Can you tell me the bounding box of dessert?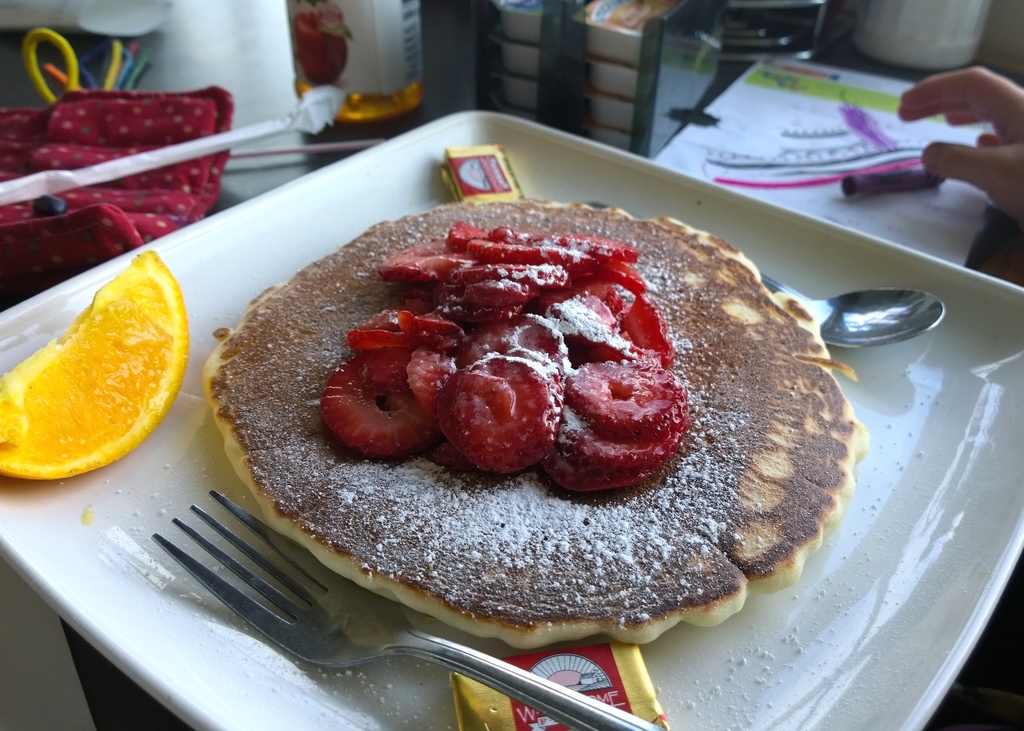
rect(4, 257, 189, 477).
